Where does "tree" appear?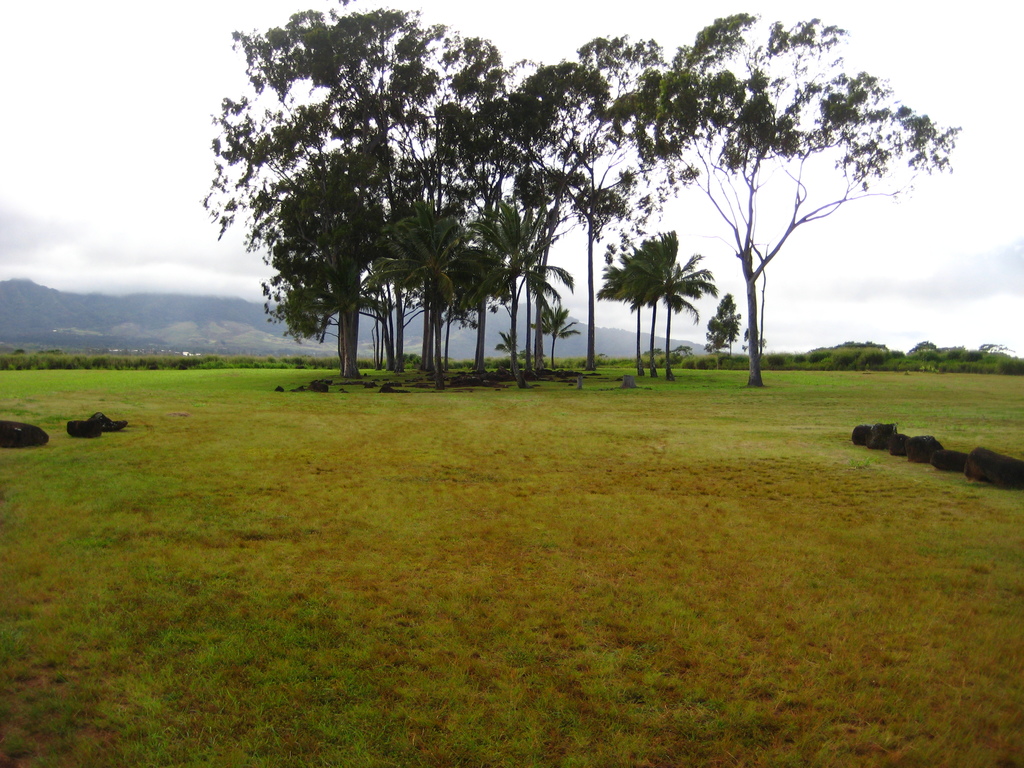
Appears at rect(591, 254, 650, 378).
